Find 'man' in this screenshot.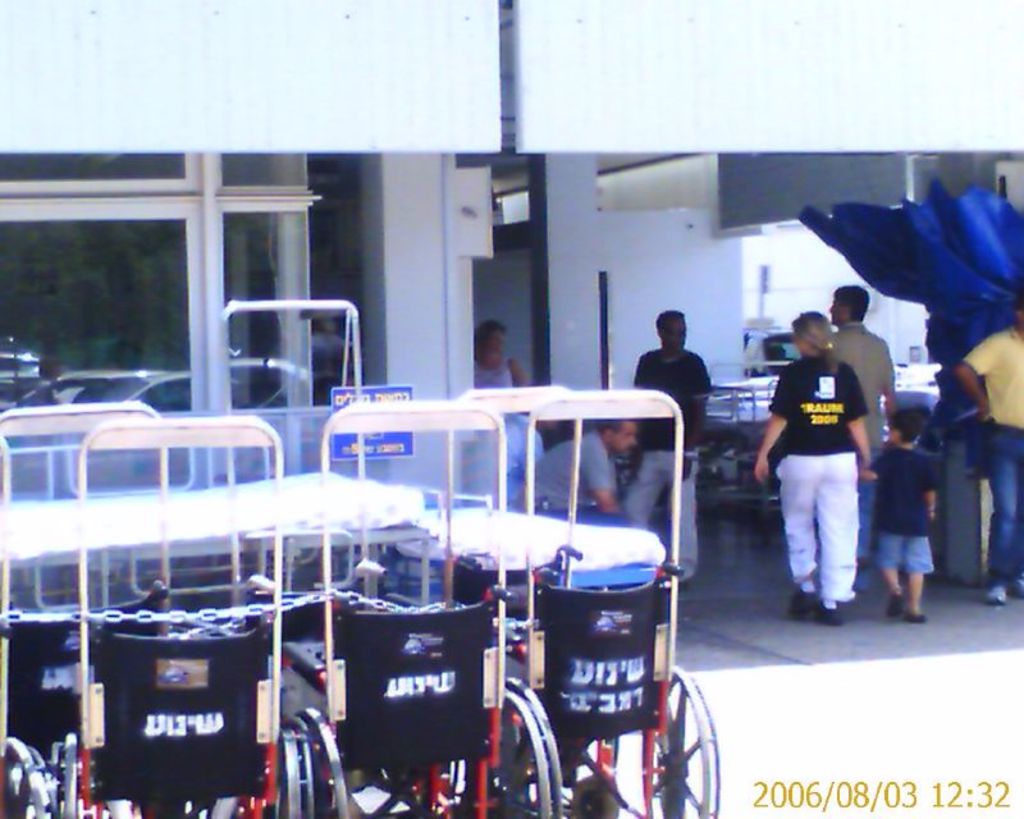
The bounding box for 'man' is BBox(608, 306, 717, 598).
